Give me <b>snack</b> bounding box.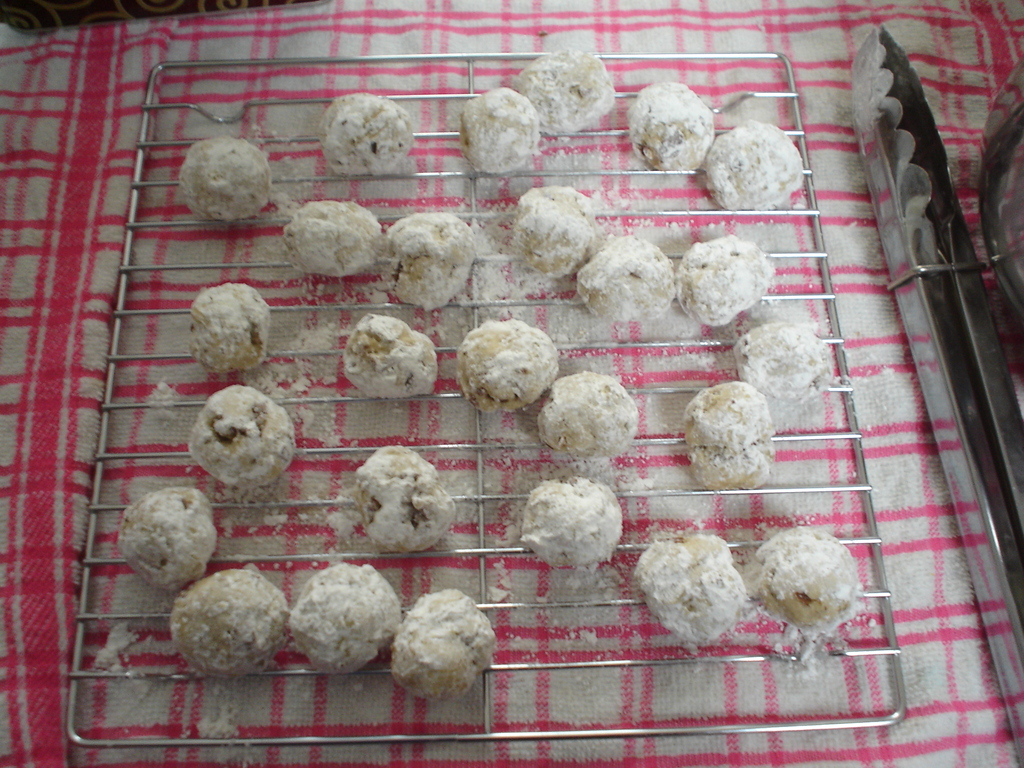
x1=114, y1=486, x2=220, y2=597.
